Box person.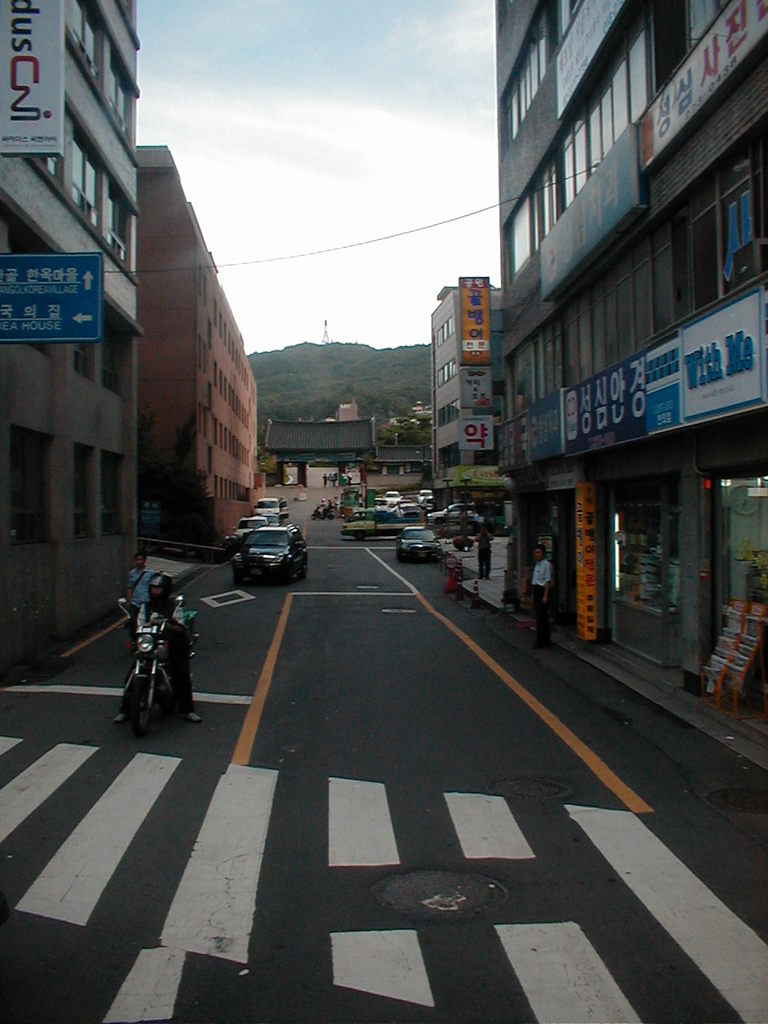
box(474, 526, 494, 582).
